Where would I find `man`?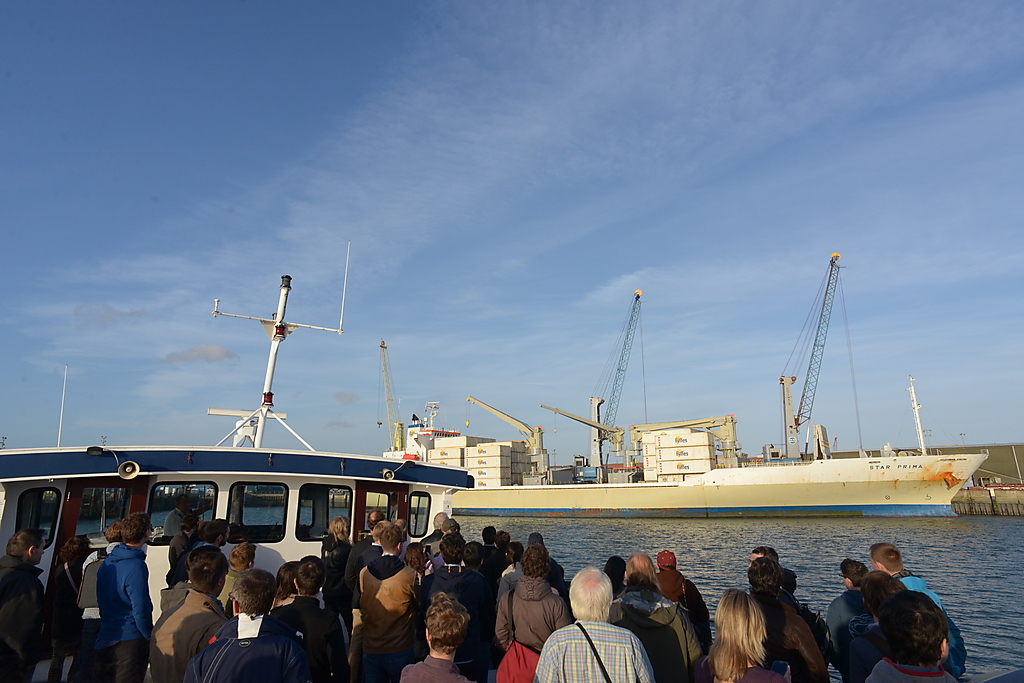
At 349/553/415/676.
